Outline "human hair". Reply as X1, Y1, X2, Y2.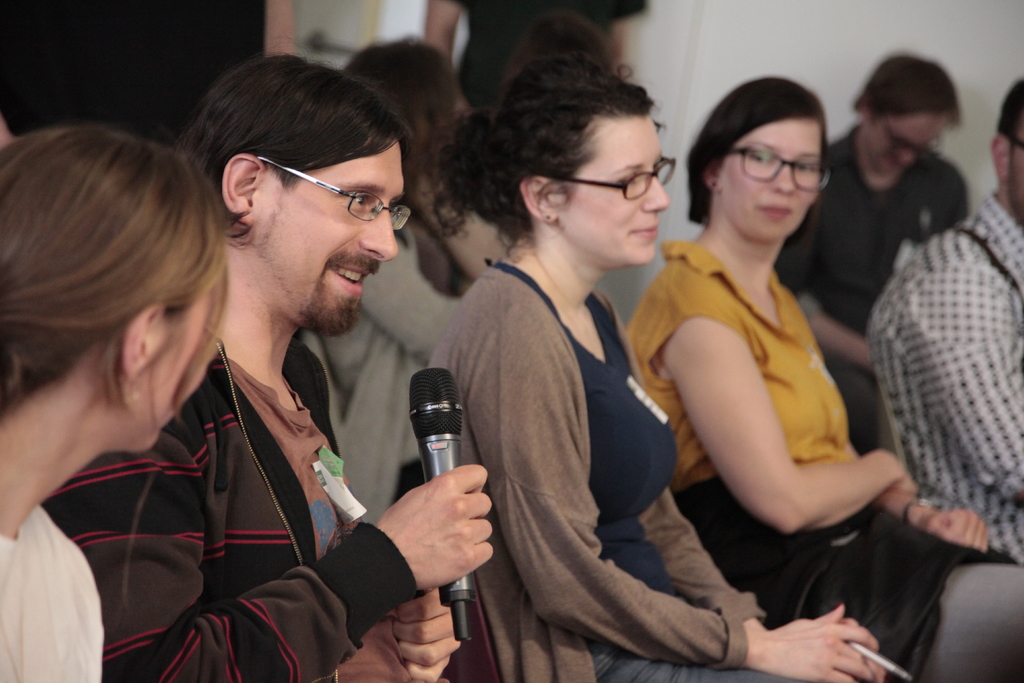
0, 122, 229, 436.
